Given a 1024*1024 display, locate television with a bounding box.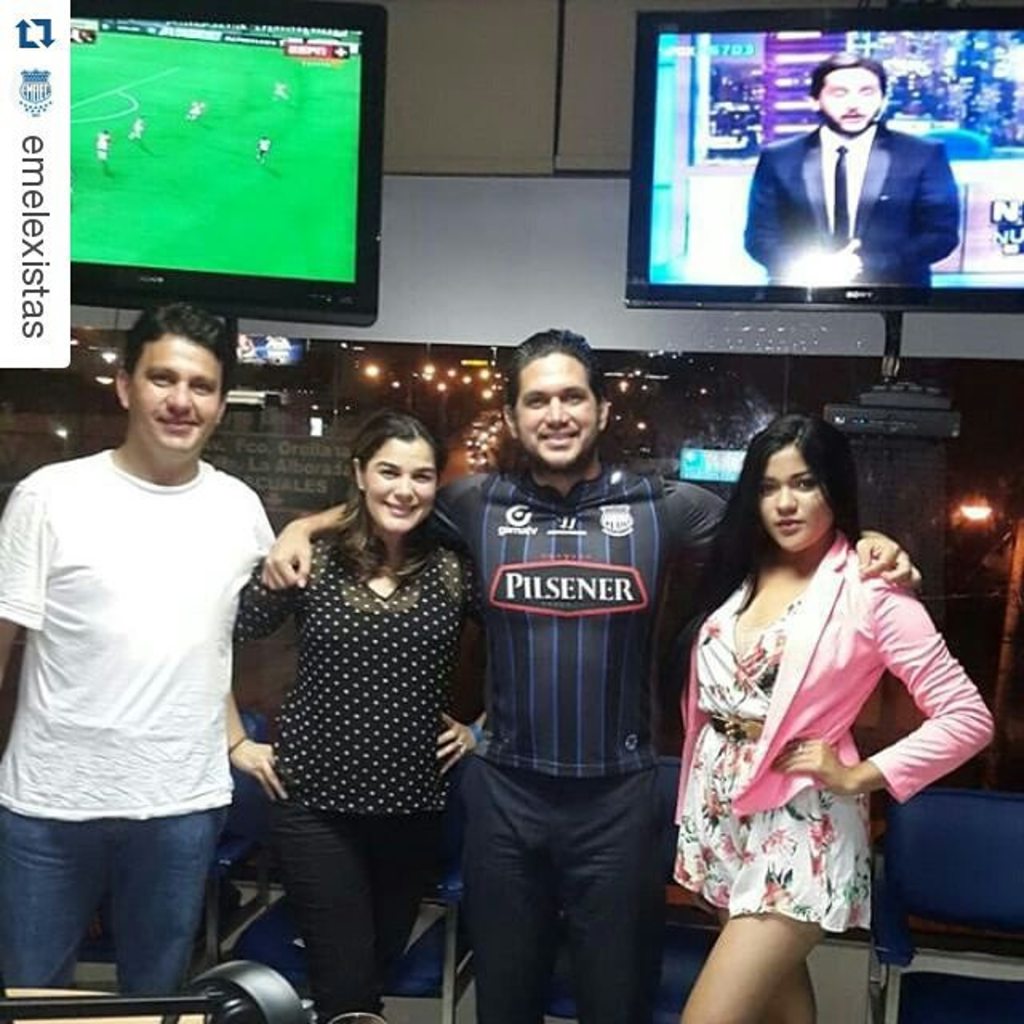
Located: <region>627, 0, 1022, 310</region>.
